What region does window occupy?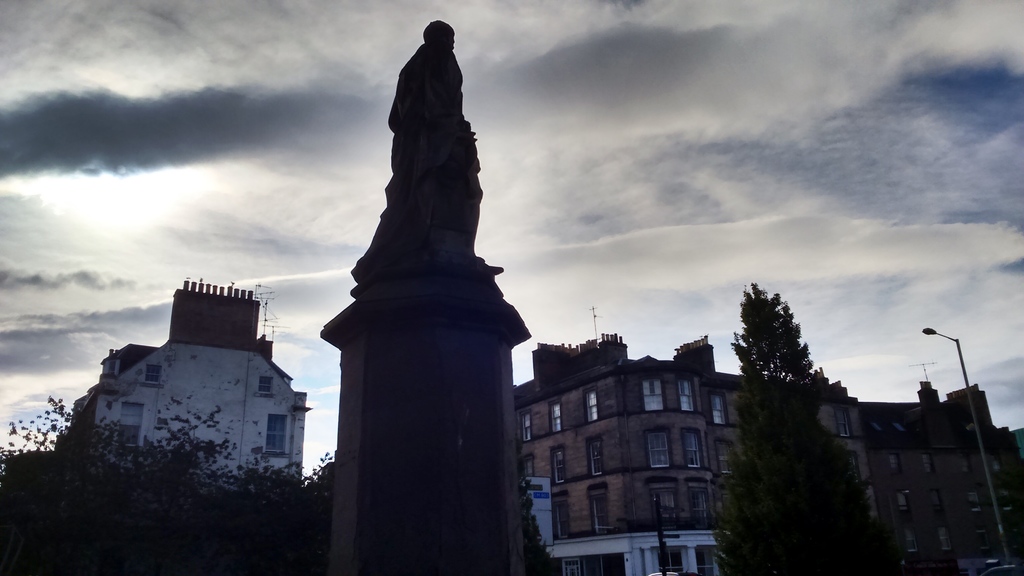
BBox(678, 432, 705, 472).
